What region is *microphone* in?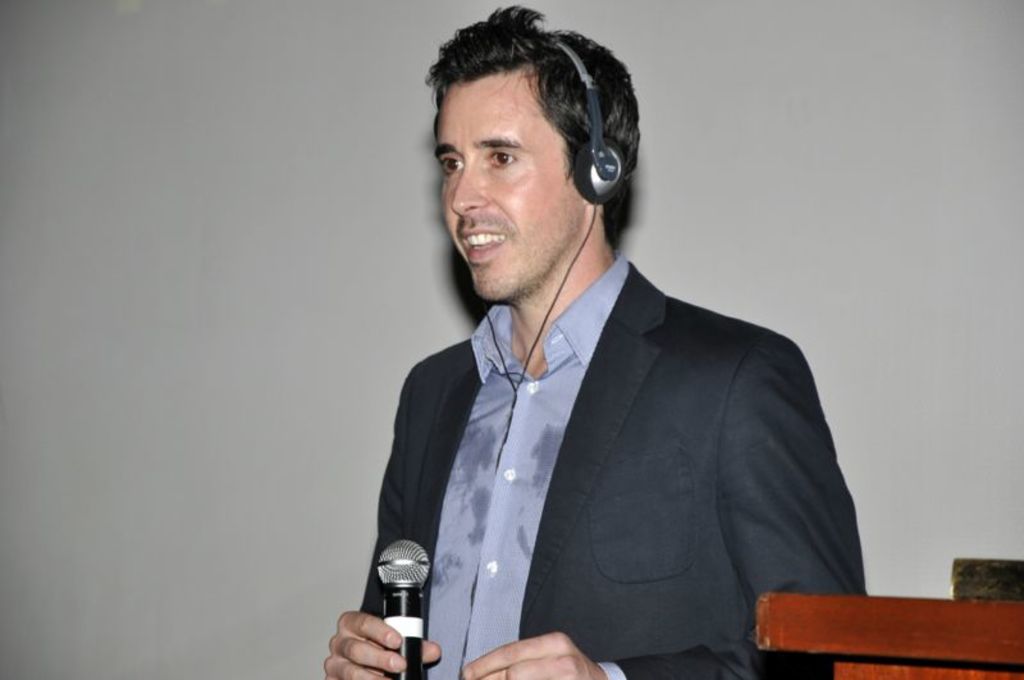
rect(374, 538, 433, 679).
